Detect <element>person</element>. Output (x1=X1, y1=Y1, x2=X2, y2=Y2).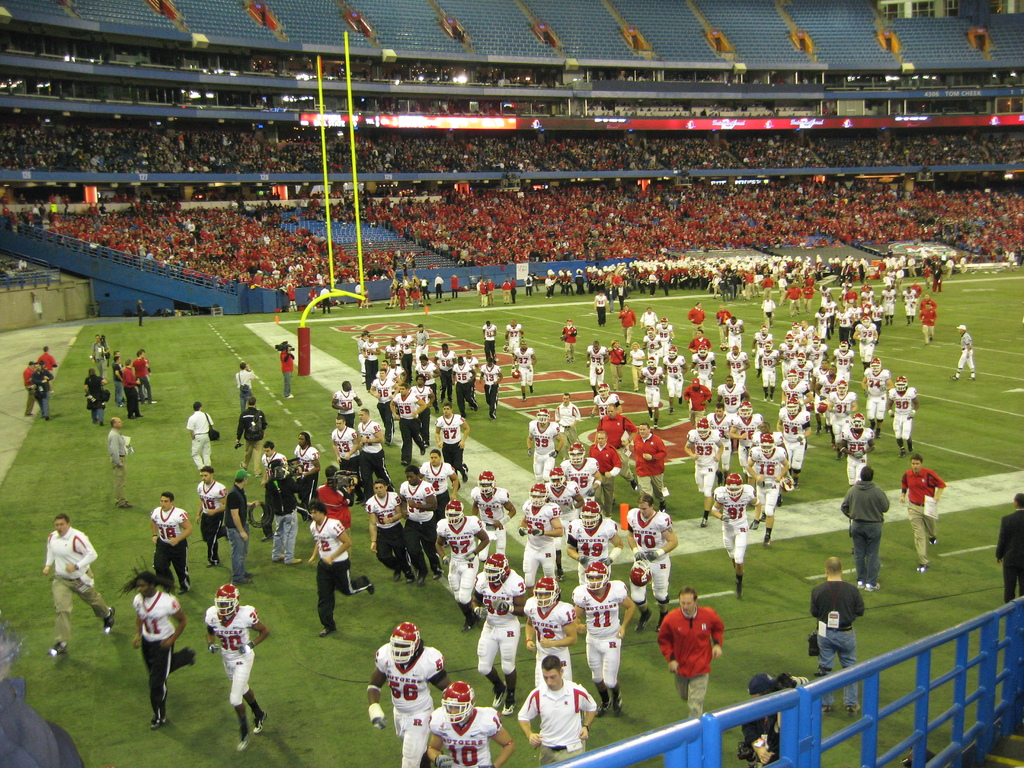
(x1=959, y1=323, x2=972, y2=378).
